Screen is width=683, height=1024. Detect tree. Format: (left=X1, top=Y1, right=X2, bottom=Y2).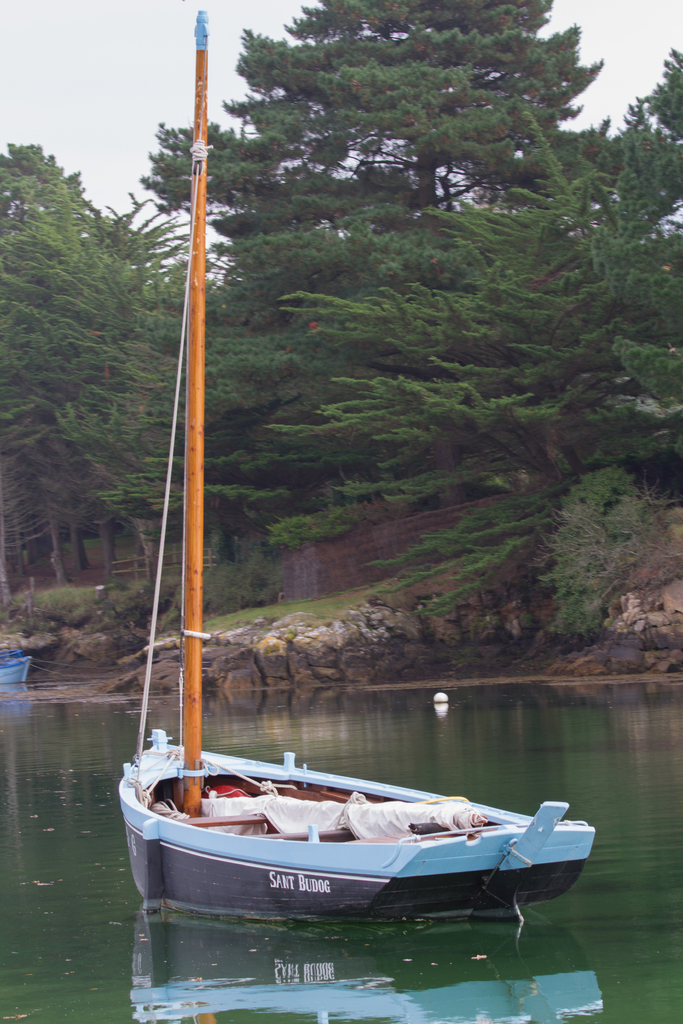
(left=207, top=8, right=612, bottom=284).
